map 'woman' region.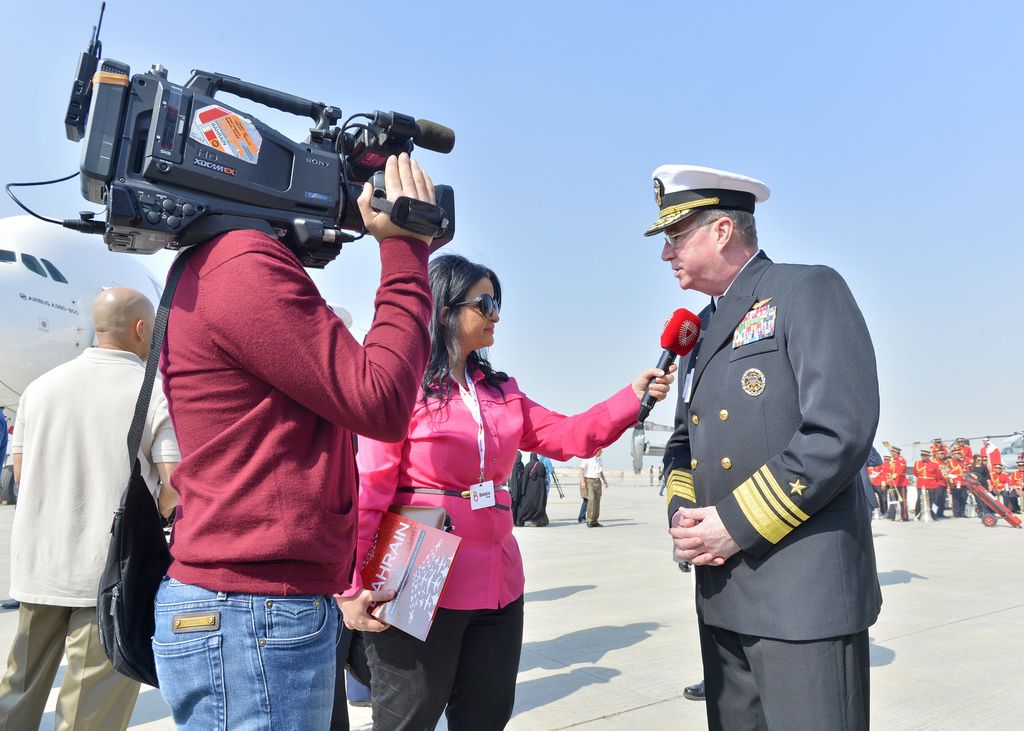
Mapped to bbox(970, 454, 992, 511).
